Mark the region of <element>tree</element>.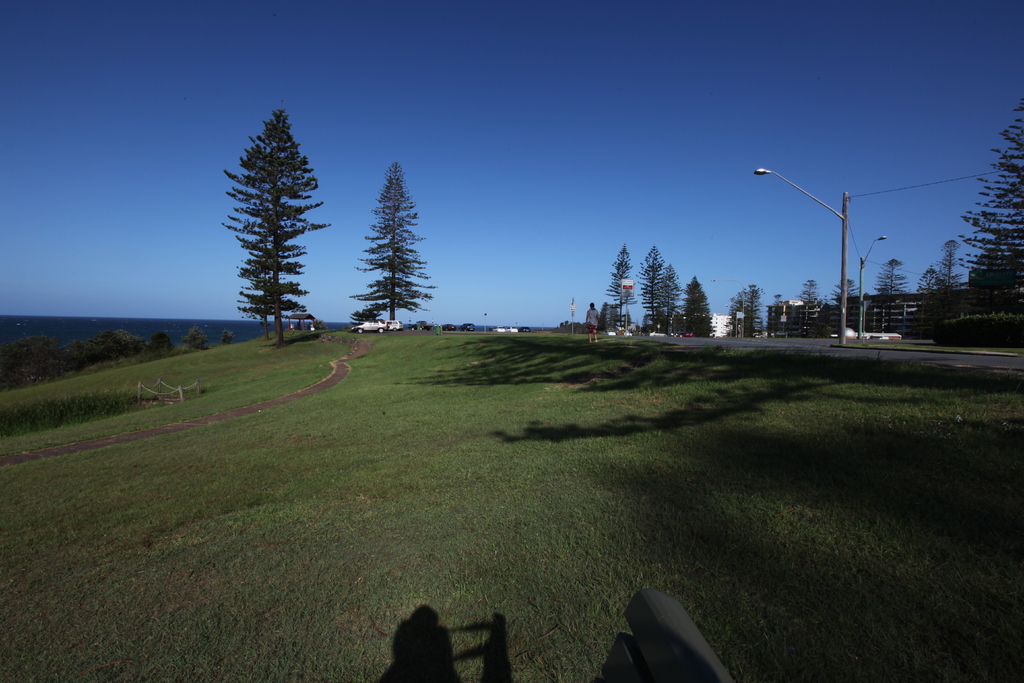
Region: pyautogui.locateOnScreen(726, 288, 740, 338).
